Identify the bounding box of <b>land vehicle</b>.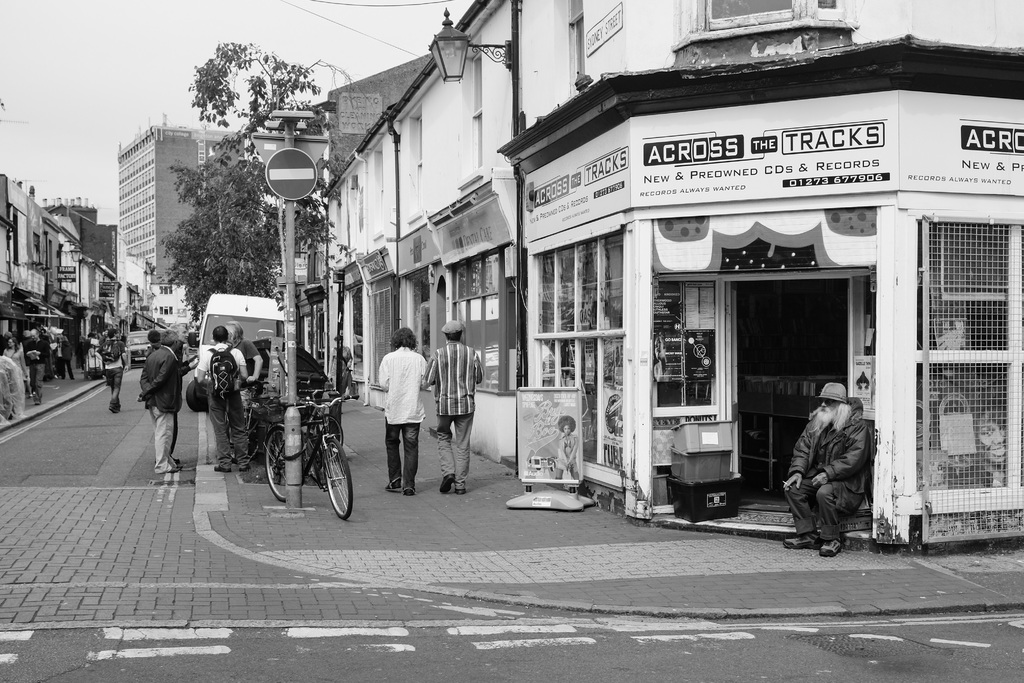
bbox(260, 399, 360, 531).
